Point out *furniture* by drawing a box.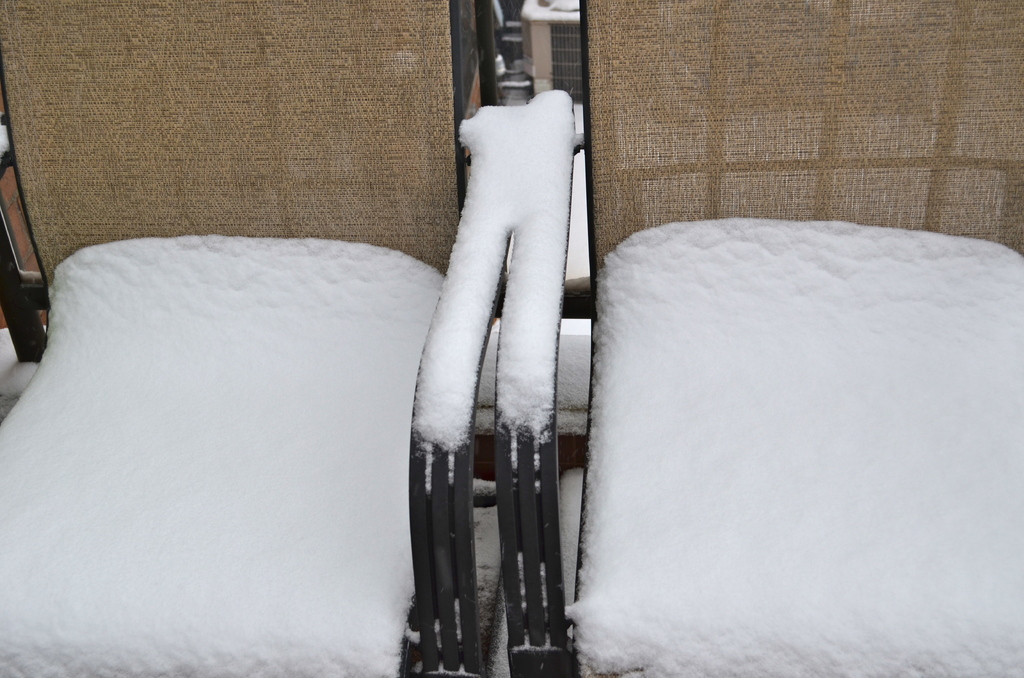
region(0, 0, 524, 677).
